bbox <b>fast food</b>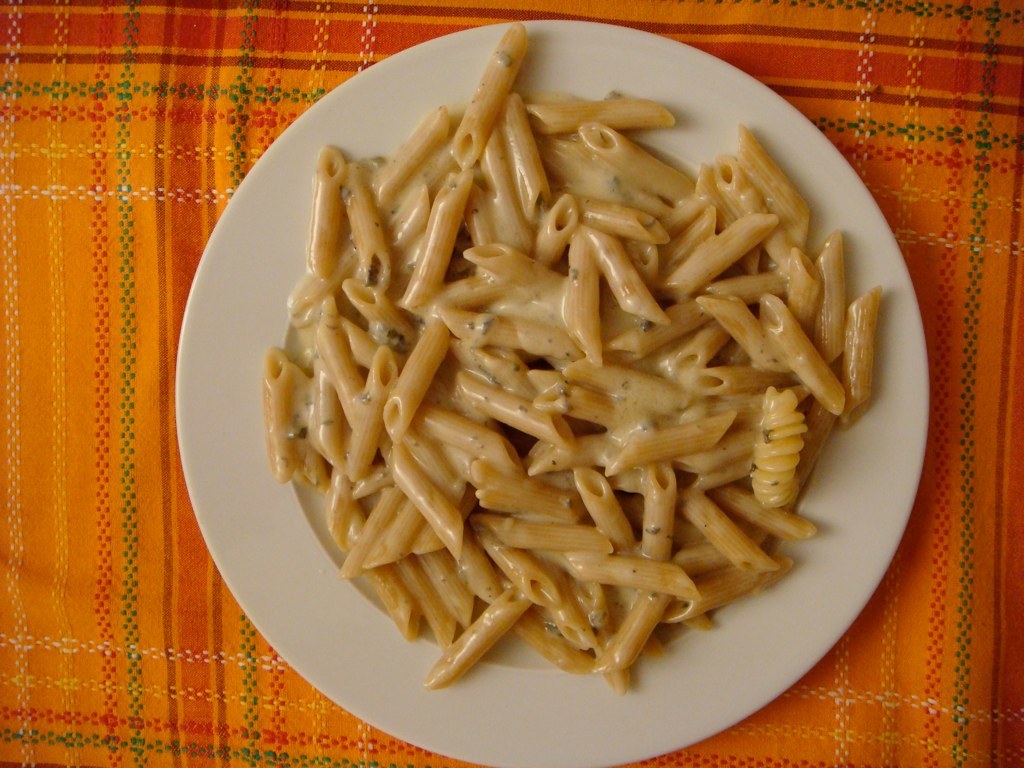
region(469, 464, 580, 507)
